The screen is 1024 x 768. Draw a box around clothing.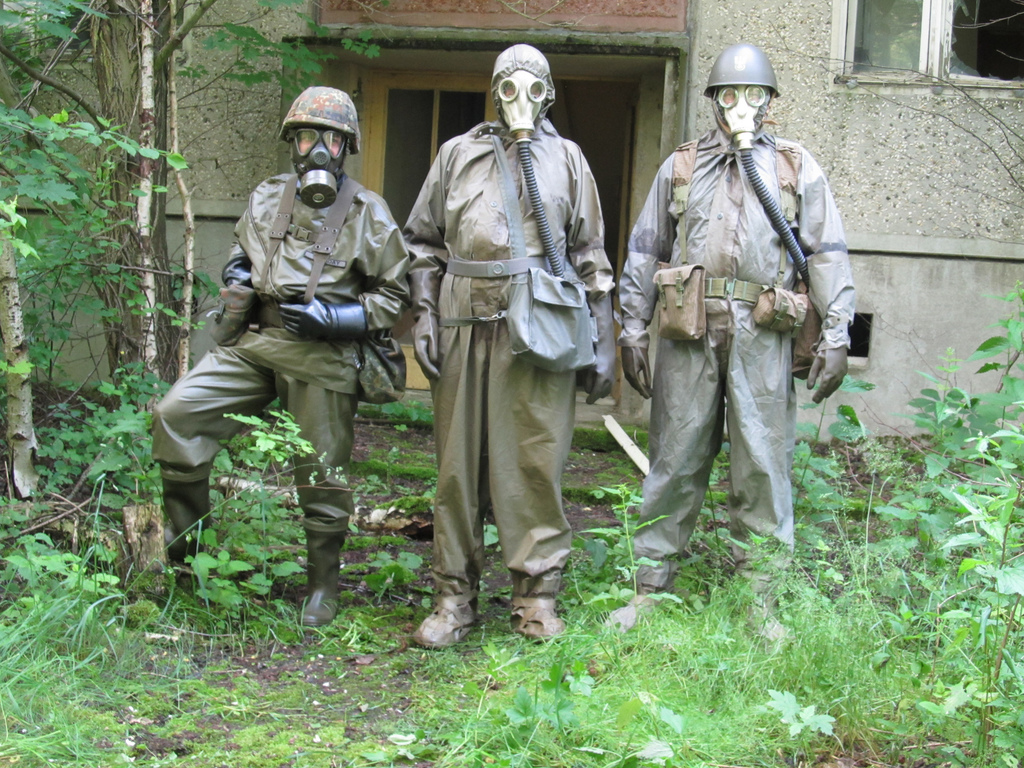
403 81 621 613.
